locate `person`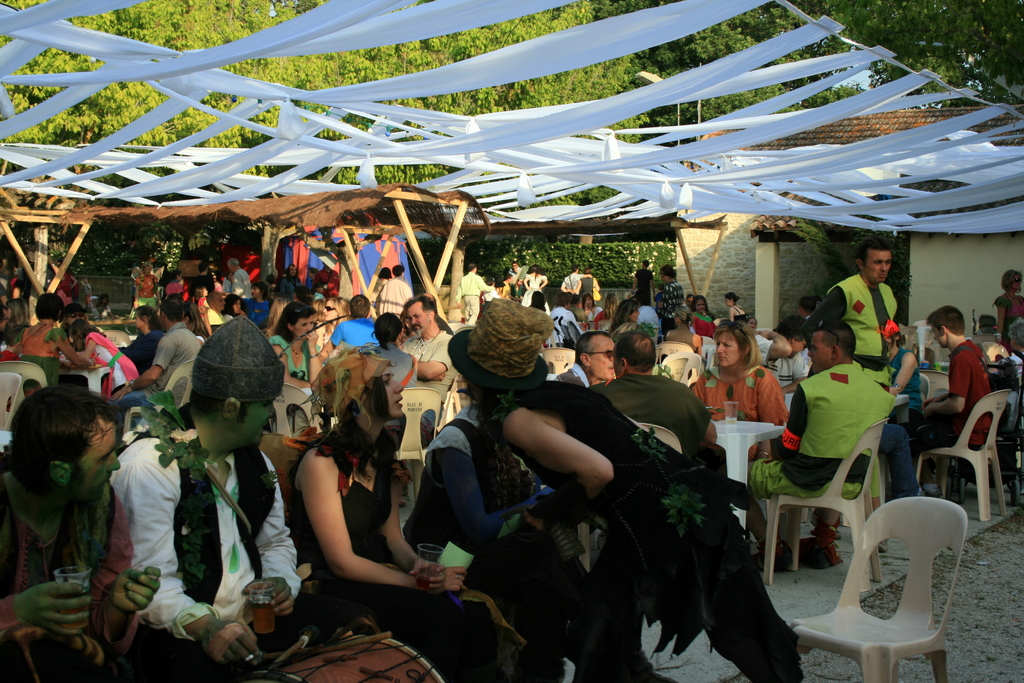
box=[7, 391, 121, 659]
